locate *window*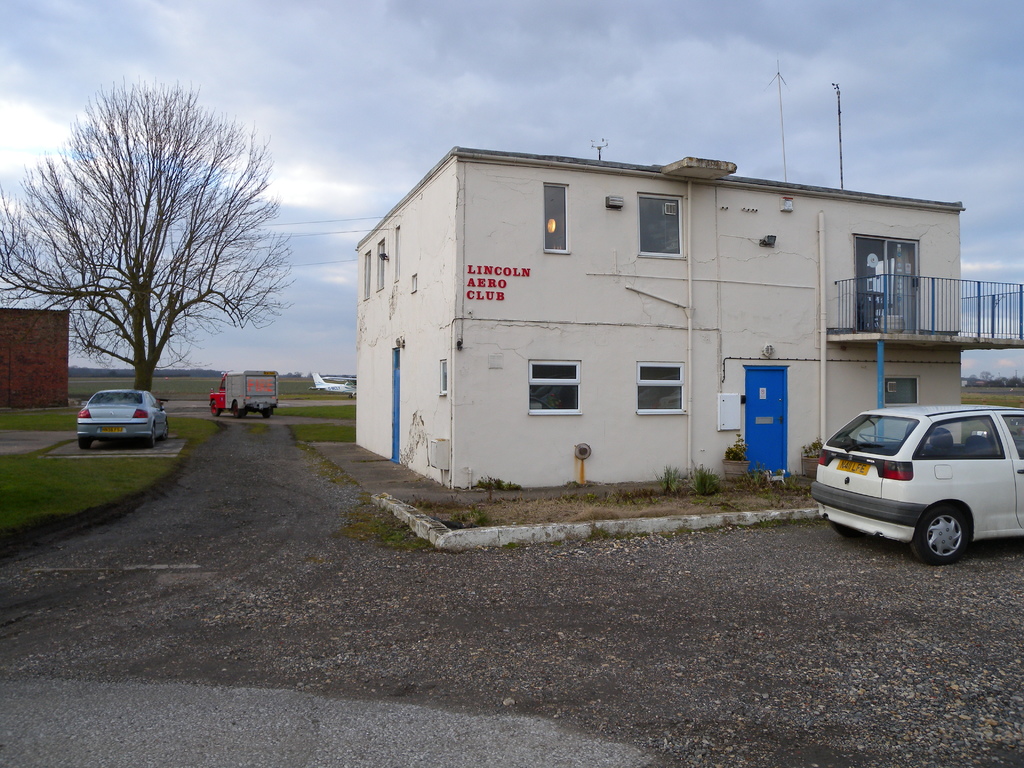
select_region(438, 360, 446, 394)
